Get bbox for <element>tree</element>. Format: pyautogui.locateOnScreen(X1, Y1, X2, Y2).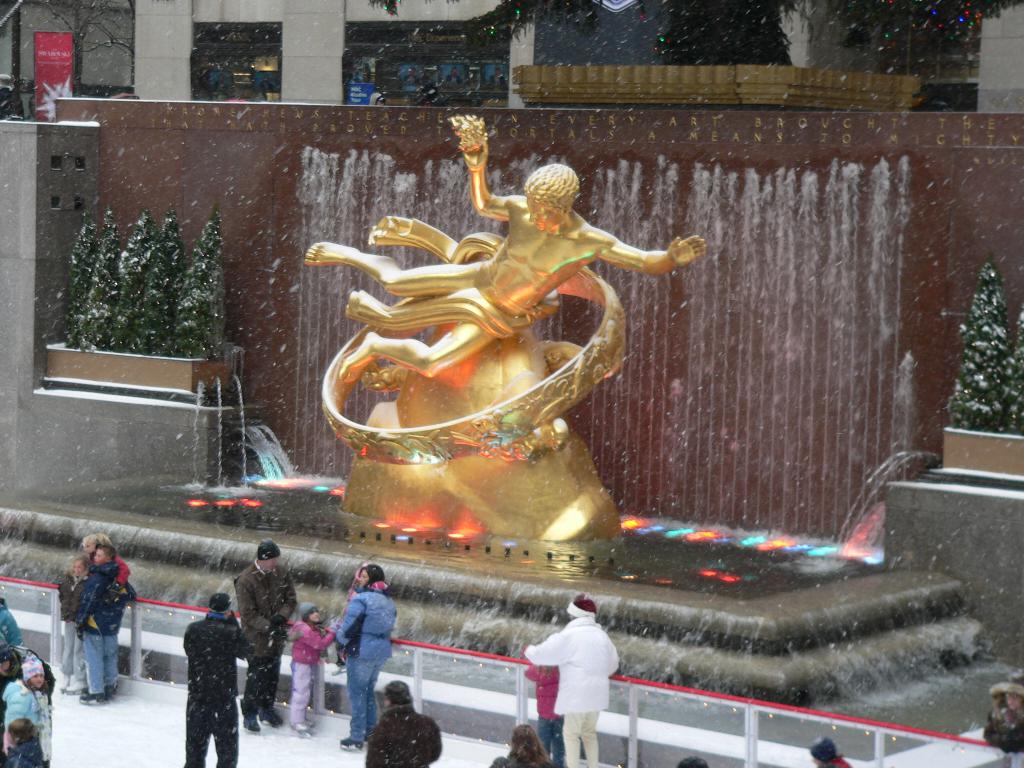
pyautogui.locateOnScreen(37, 0, 136, 100).
